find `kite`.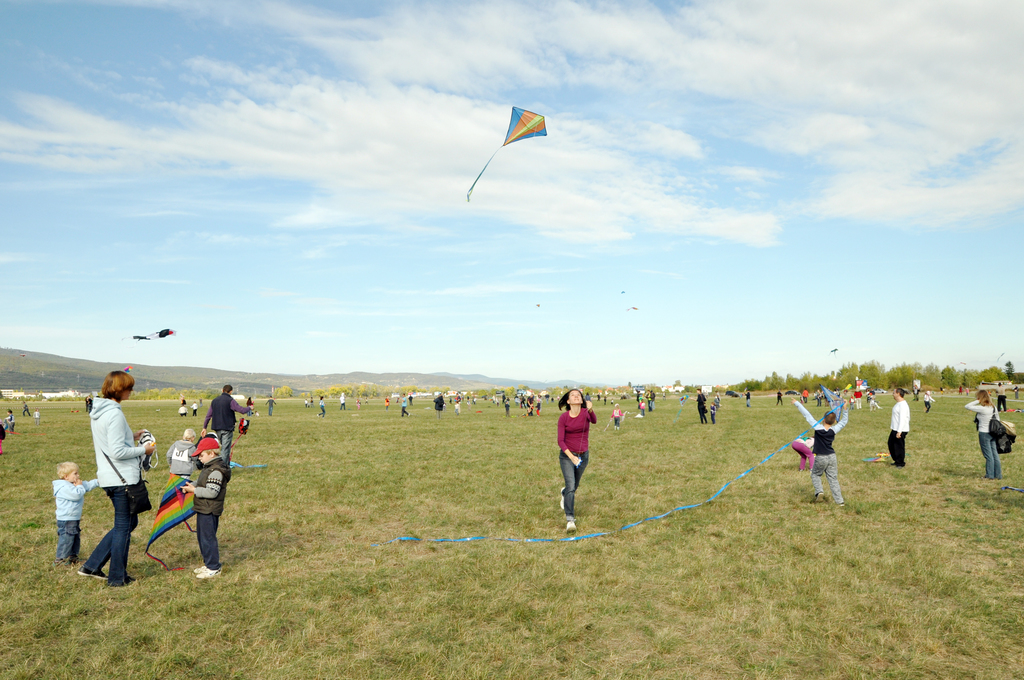
{"left": 121, "top": 362, "right": 136, "bottom": 370}.
